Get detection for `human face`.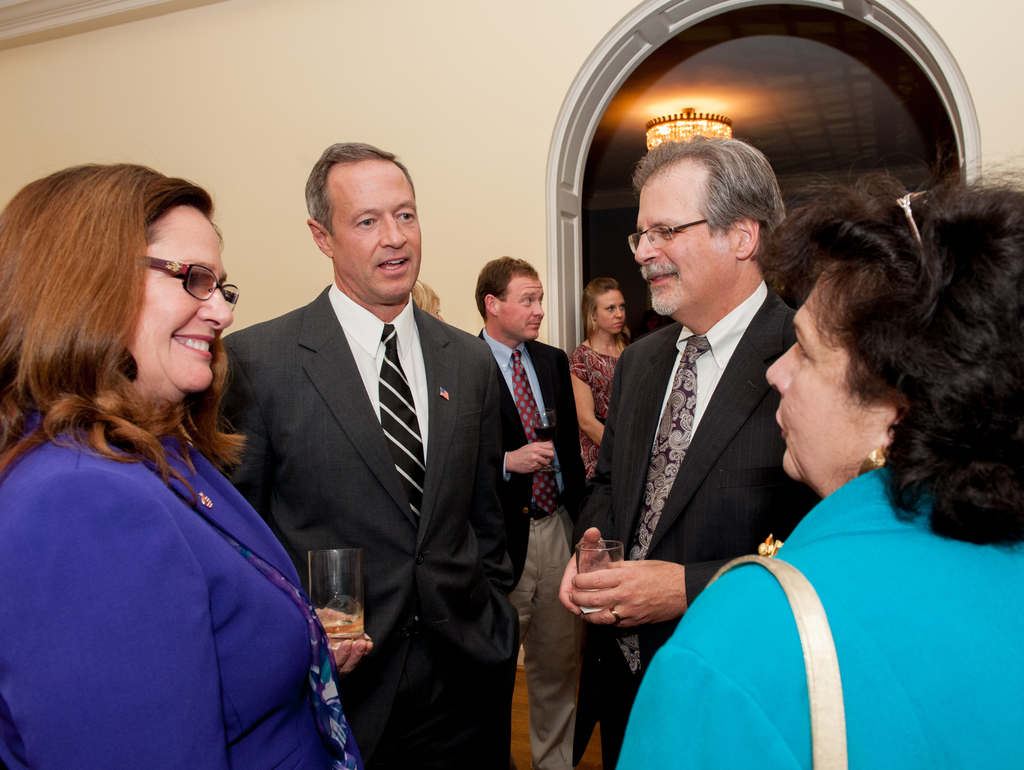
Detection: x1=499 y1=274 x2=552 y2=344.
